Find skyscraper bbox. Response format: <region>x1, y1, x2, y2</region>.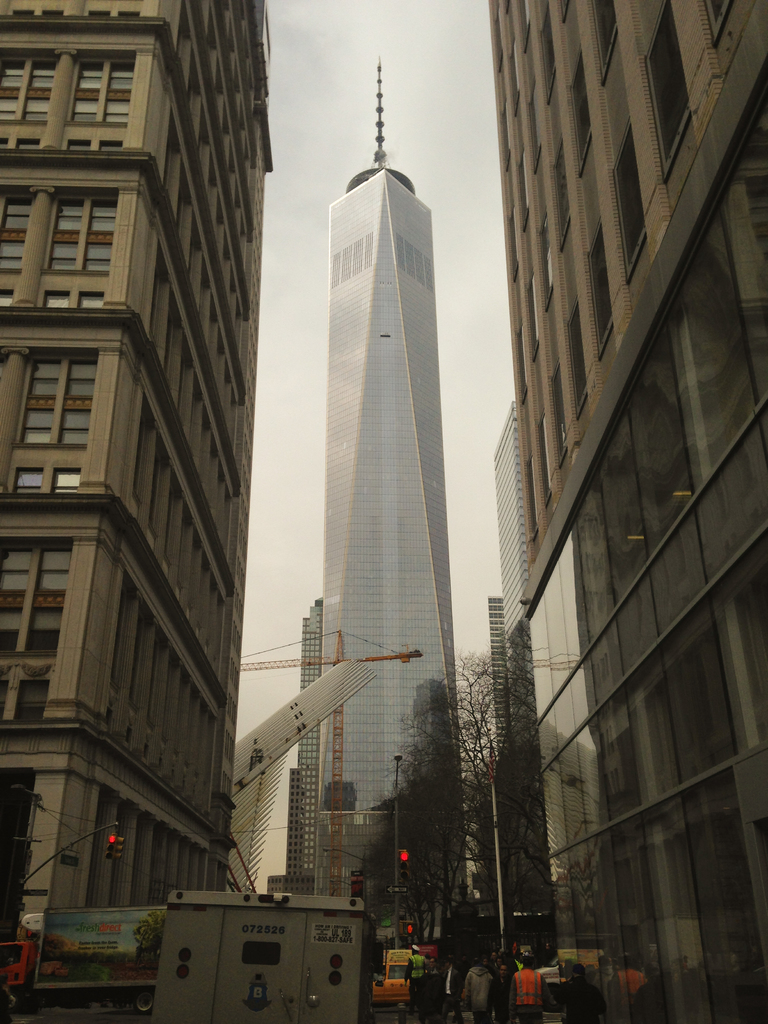
<region>484, 0, 767, 1023</region>.
